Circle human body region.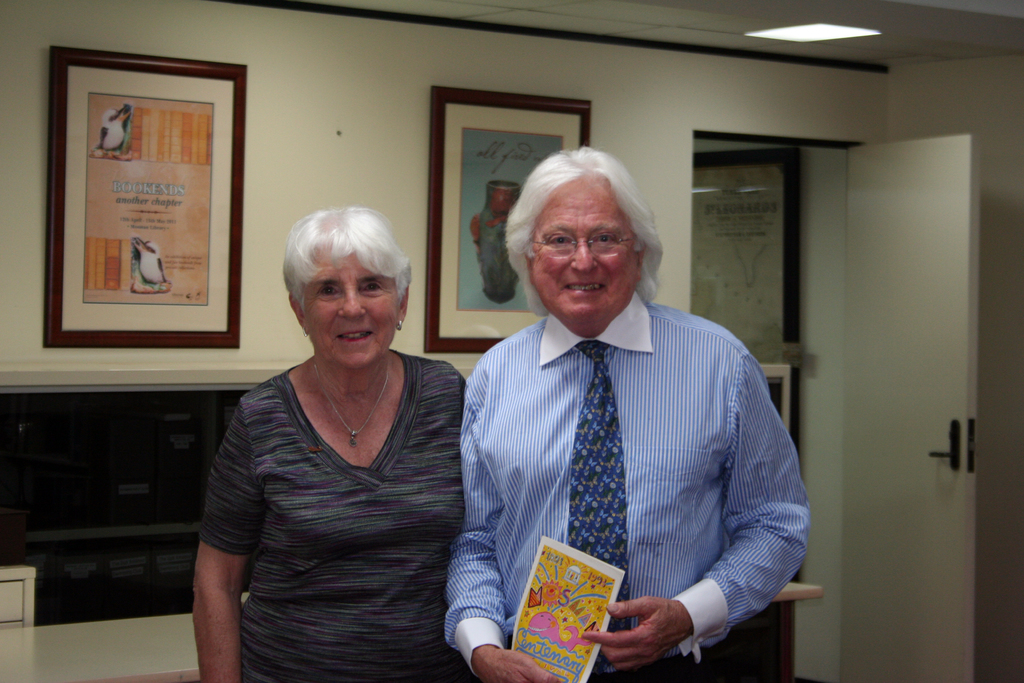
Region: bbox(438, 139, 808, 682).
